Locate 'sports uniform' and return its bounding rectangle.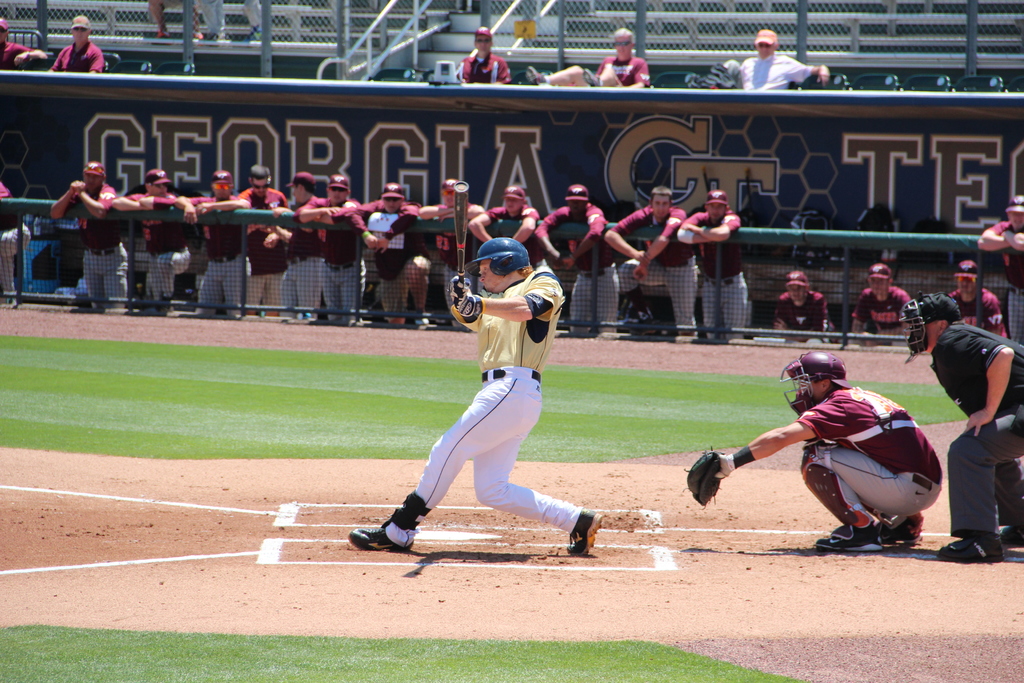
Rect(70, 161, 127, 305).
